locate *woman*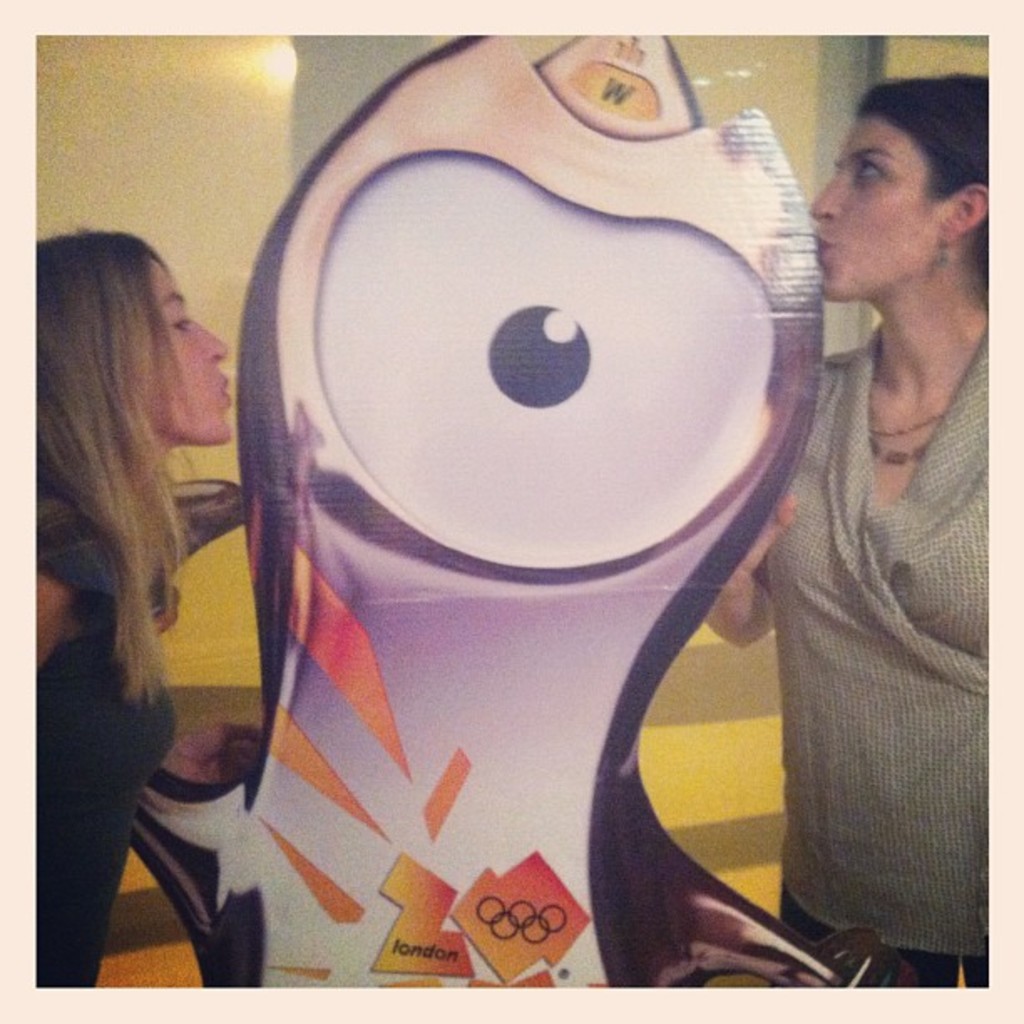
detection(10, 207, 291, 947)
